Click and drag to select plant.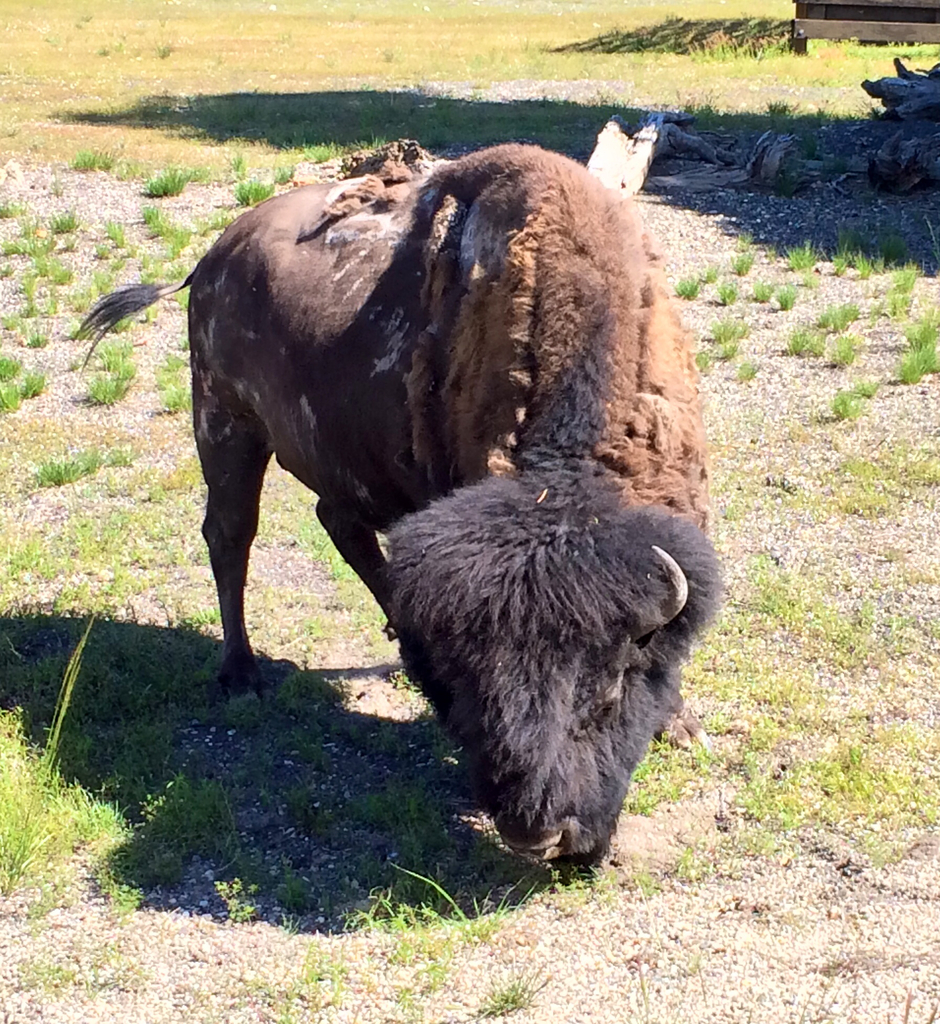
Selection: Rect(884, 287, 912, 316).
